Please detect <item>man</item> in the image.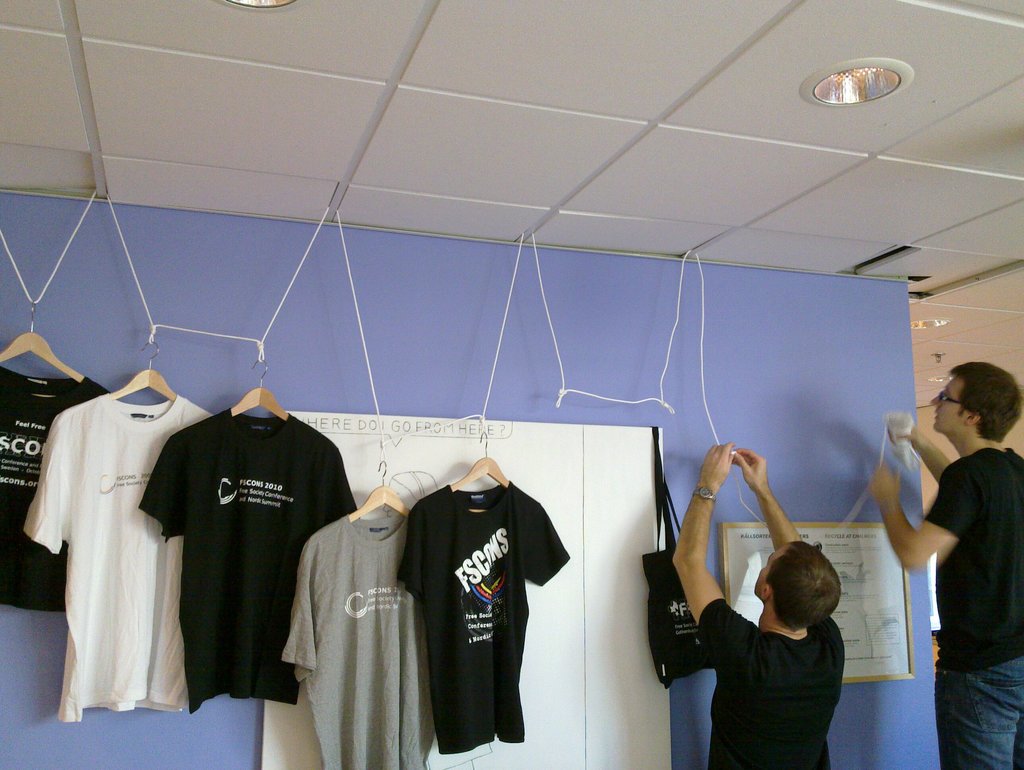
866:358:1023:769.
